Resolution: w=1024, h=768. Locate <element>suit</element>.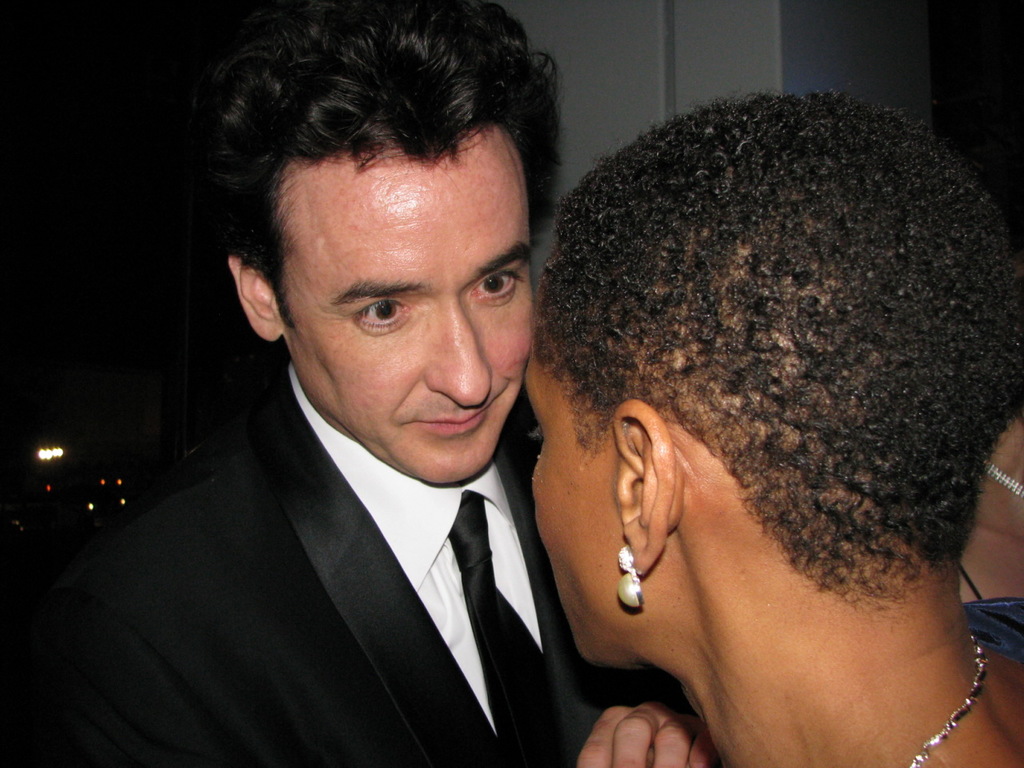
(left=130, top=290, right=601, bottom=758).
